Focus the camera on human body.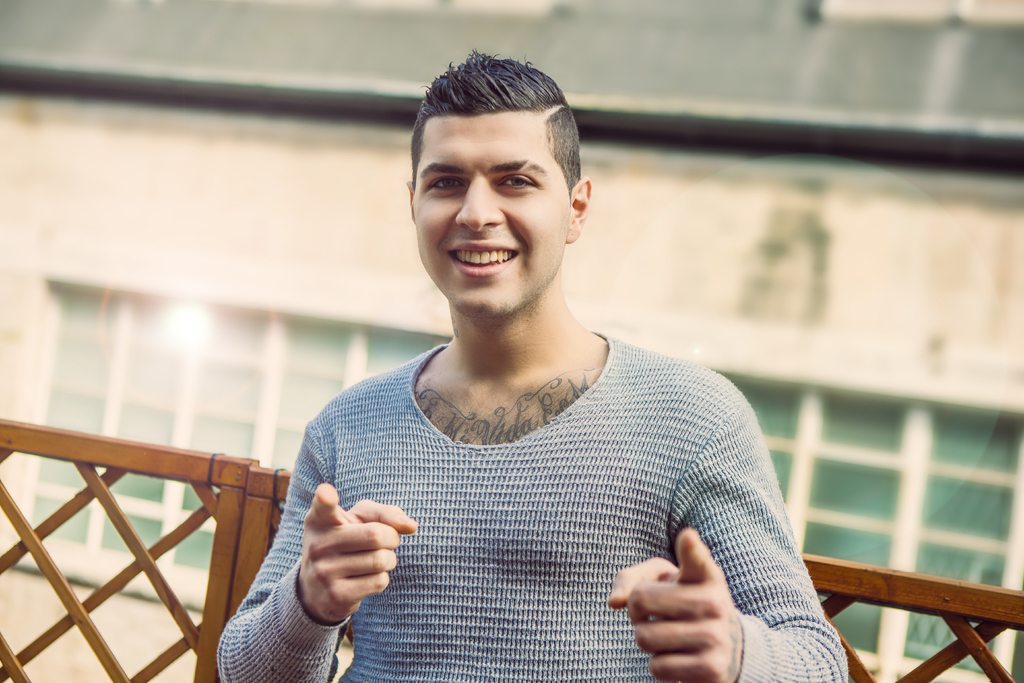
Focus region: detection(251, 124, 857, 675).
